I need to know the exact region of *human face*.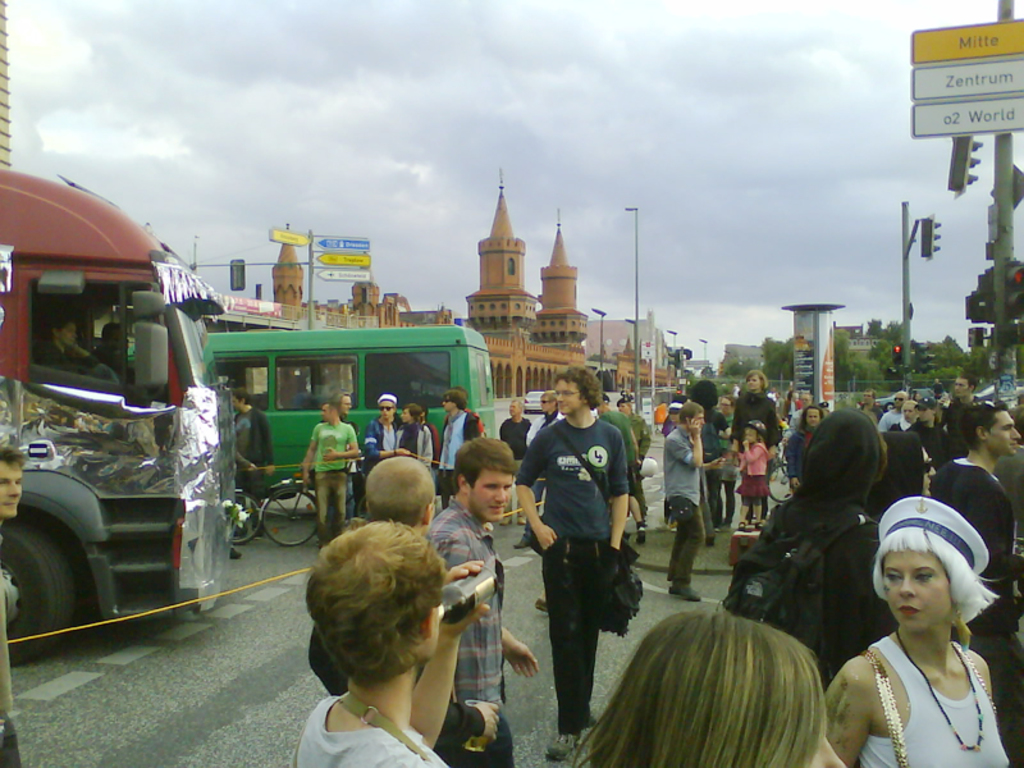
Region: box(553, 383, 582, 415).
